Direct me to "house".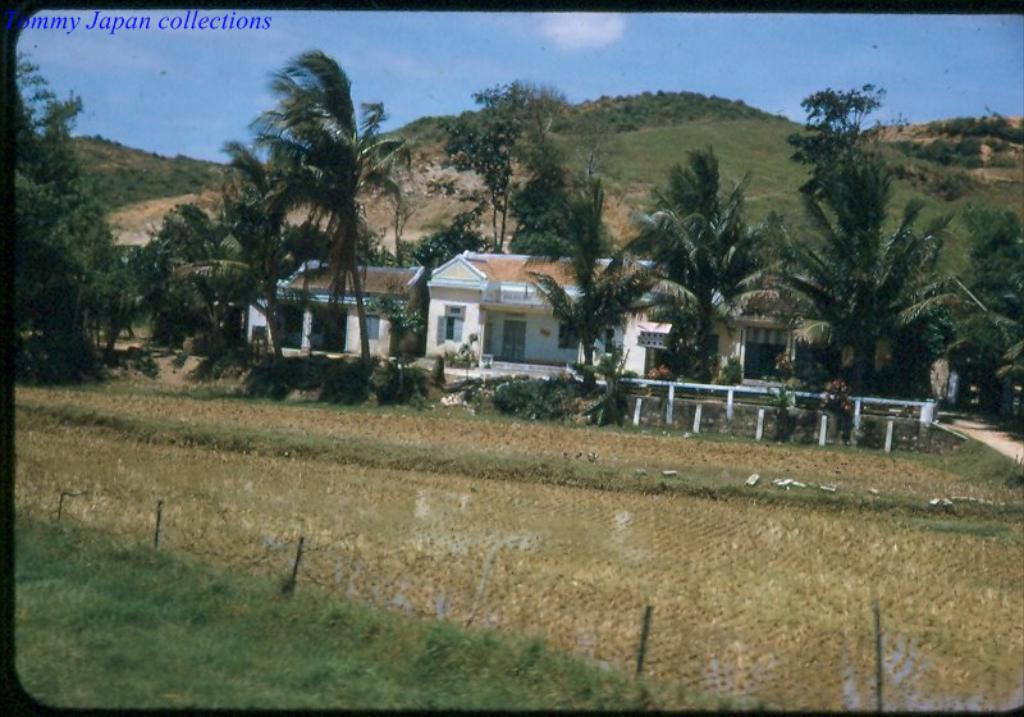
Direction: 426:247:671:374.
